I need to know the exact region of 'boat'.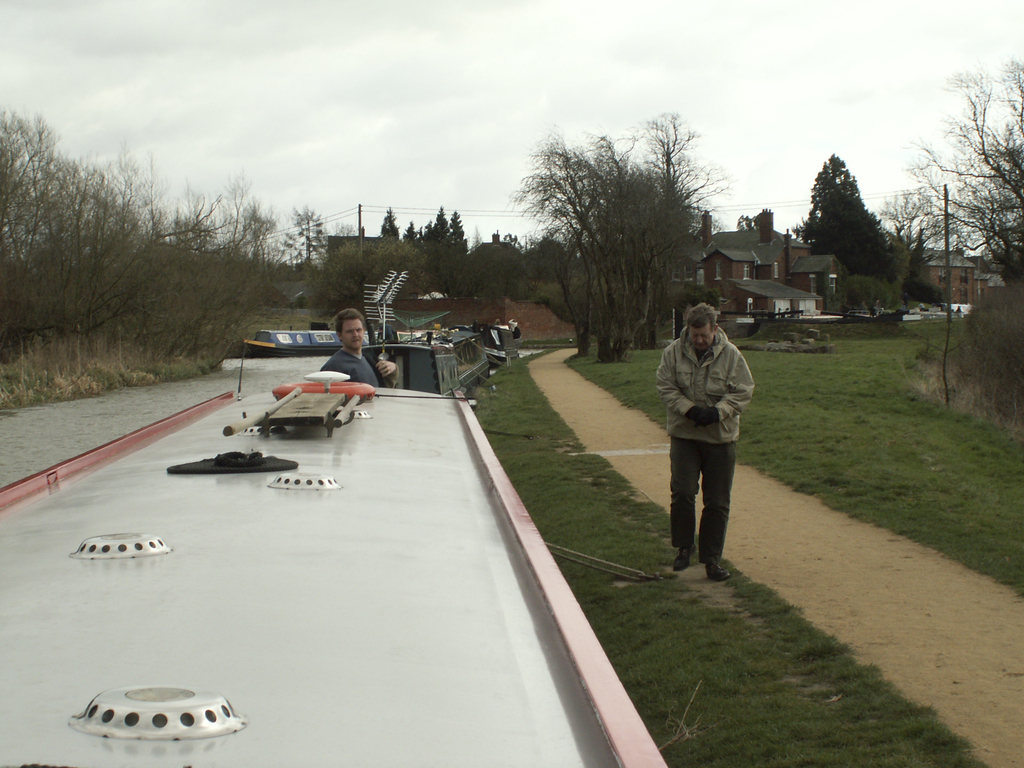
Region: {"left": 468, "top": 324, "right": 529, "bottom": 361}.
